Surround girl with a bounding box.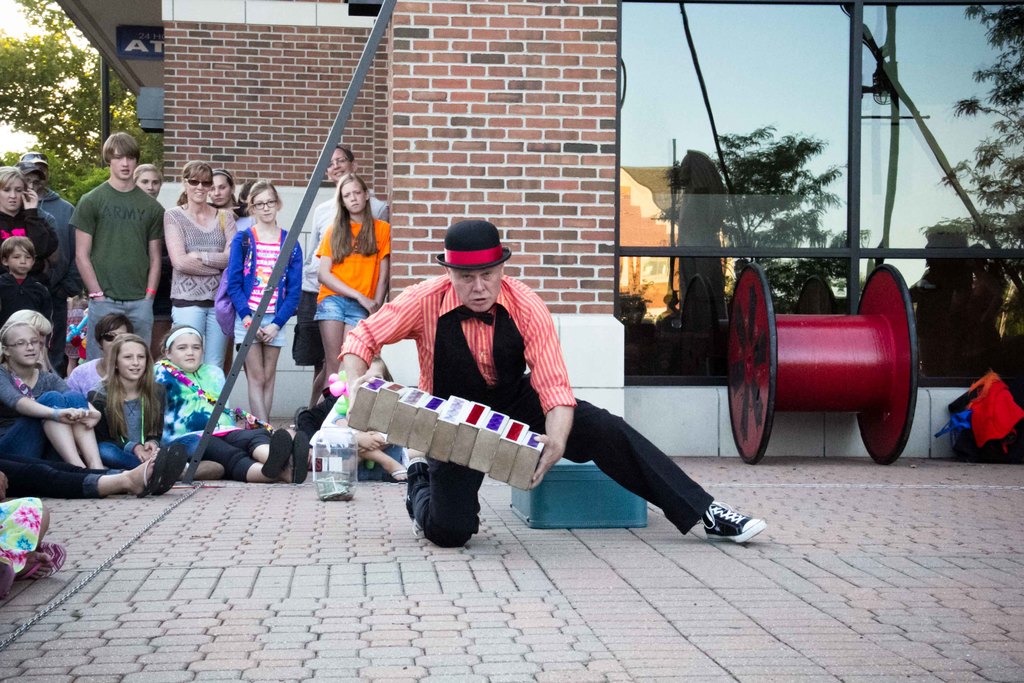
1:316:102:465.
